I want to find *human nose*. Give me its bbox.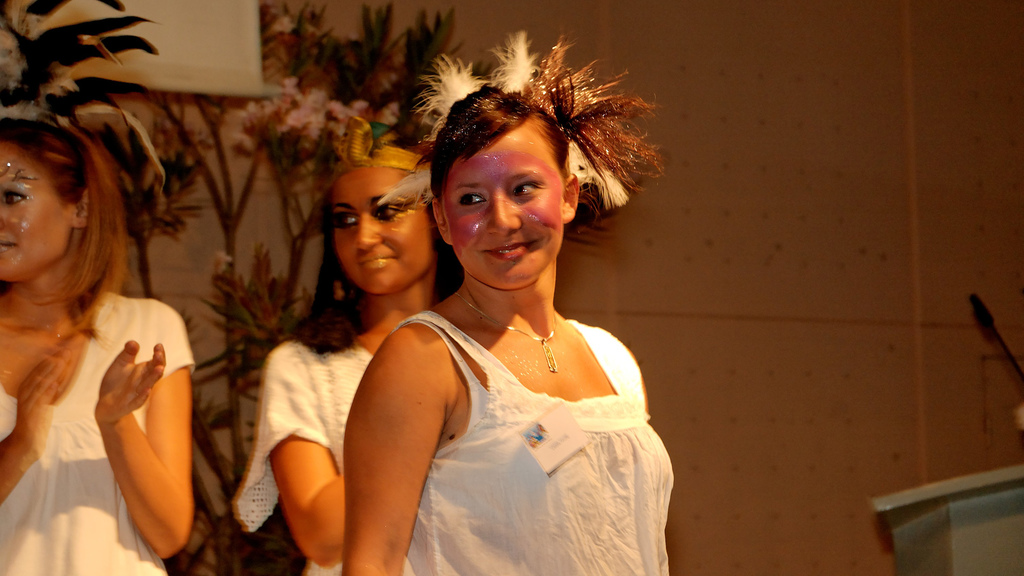
(left=486, top=196, right=520, bottom=235).
